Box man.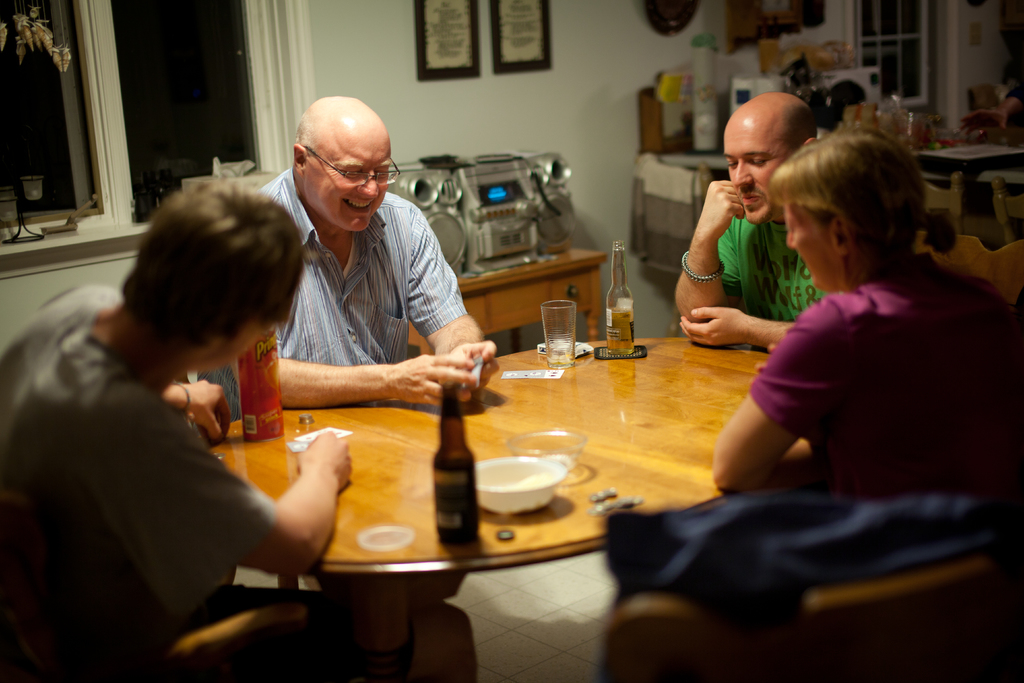
675 91 819 350.
